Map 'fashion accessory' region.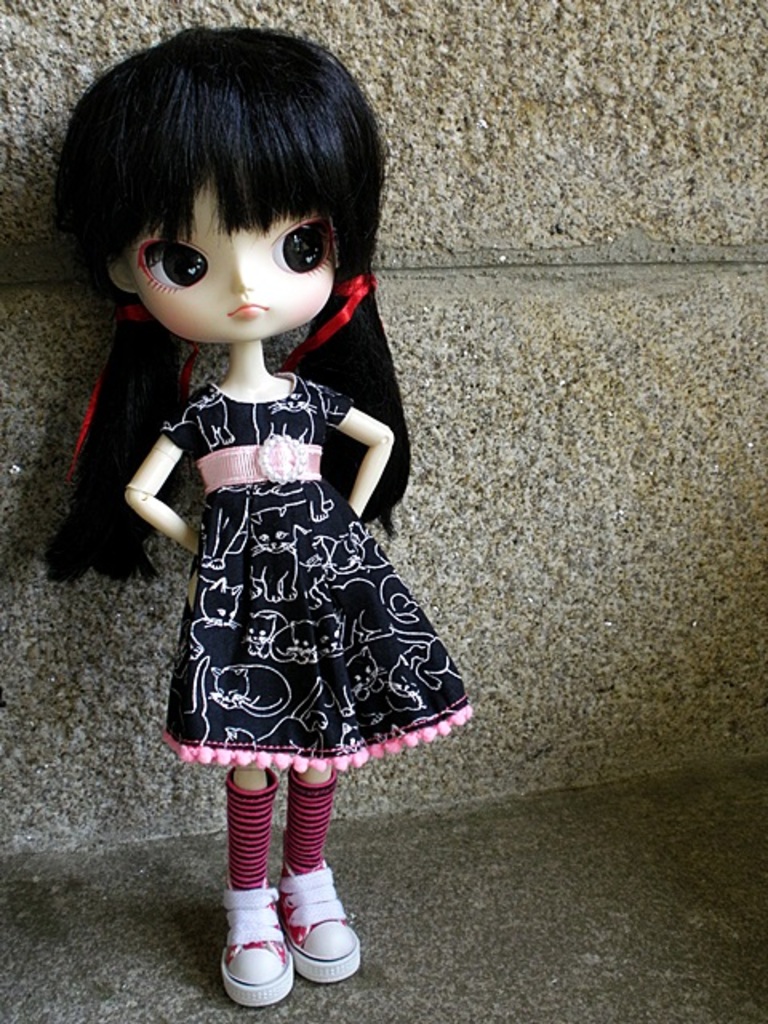
Mapped to select_region(219, 882, 293, 1010).
